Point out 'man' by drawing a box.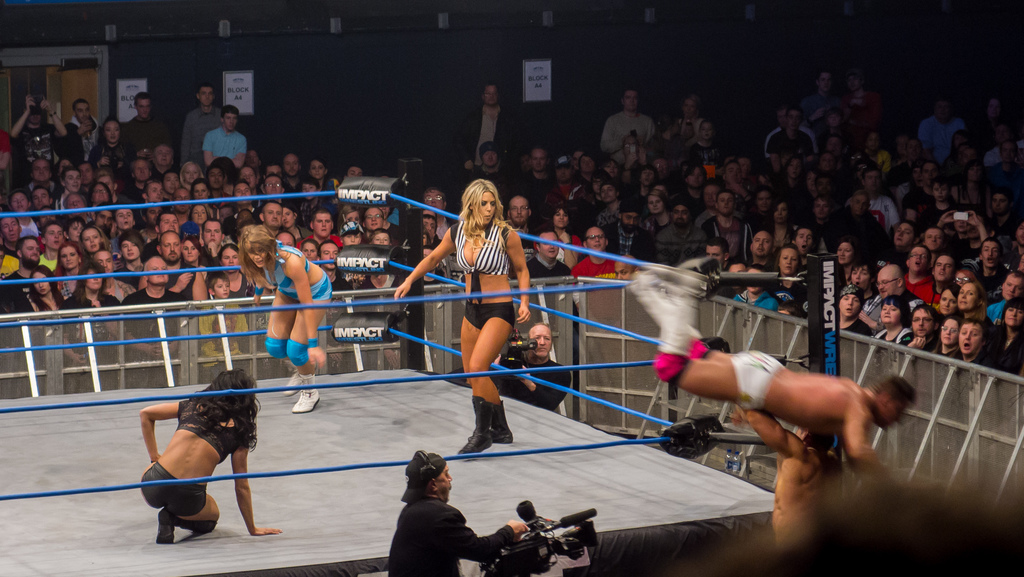
[121, 256, 187, 387].
